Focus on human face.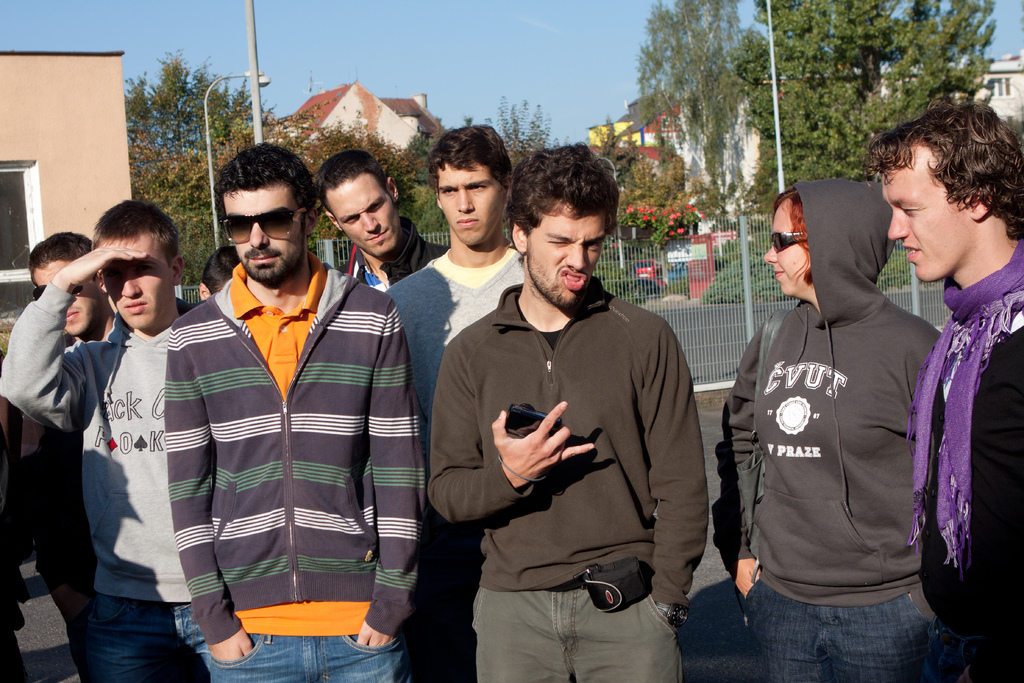
Focused at {"x1": 435, "y1": 161, "x2": 503, "y2": 240}.
